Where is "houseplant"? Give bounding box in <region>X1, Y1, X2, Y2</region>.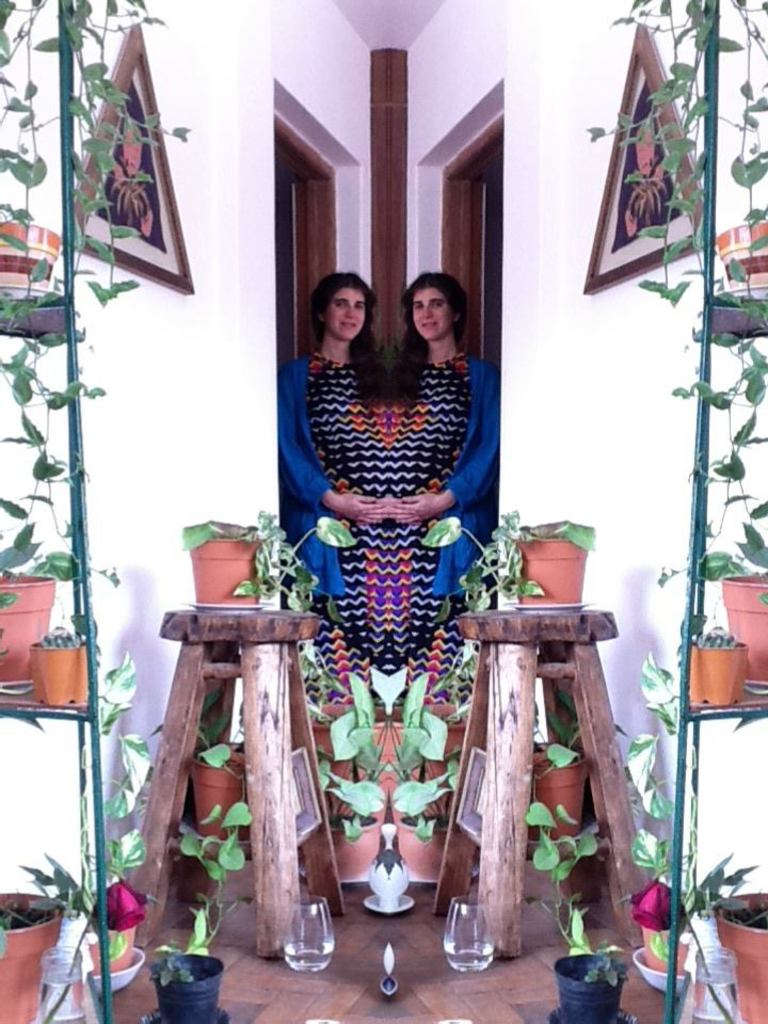
<region>412, 501, 594, 613</region>.
